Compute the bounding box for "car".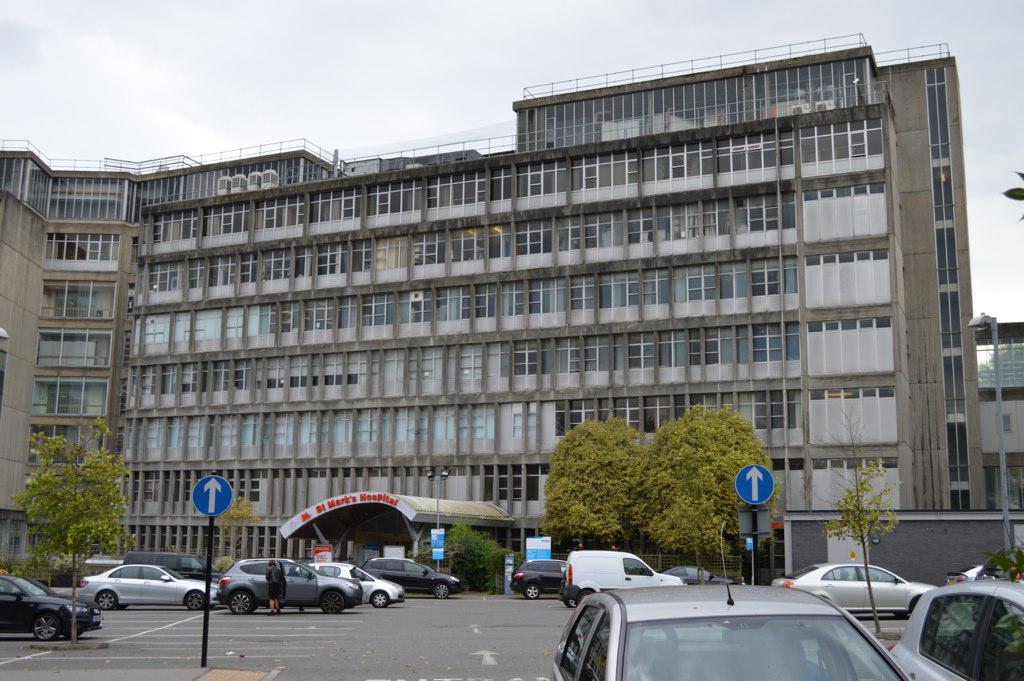
(222, 555, 369, 625).
